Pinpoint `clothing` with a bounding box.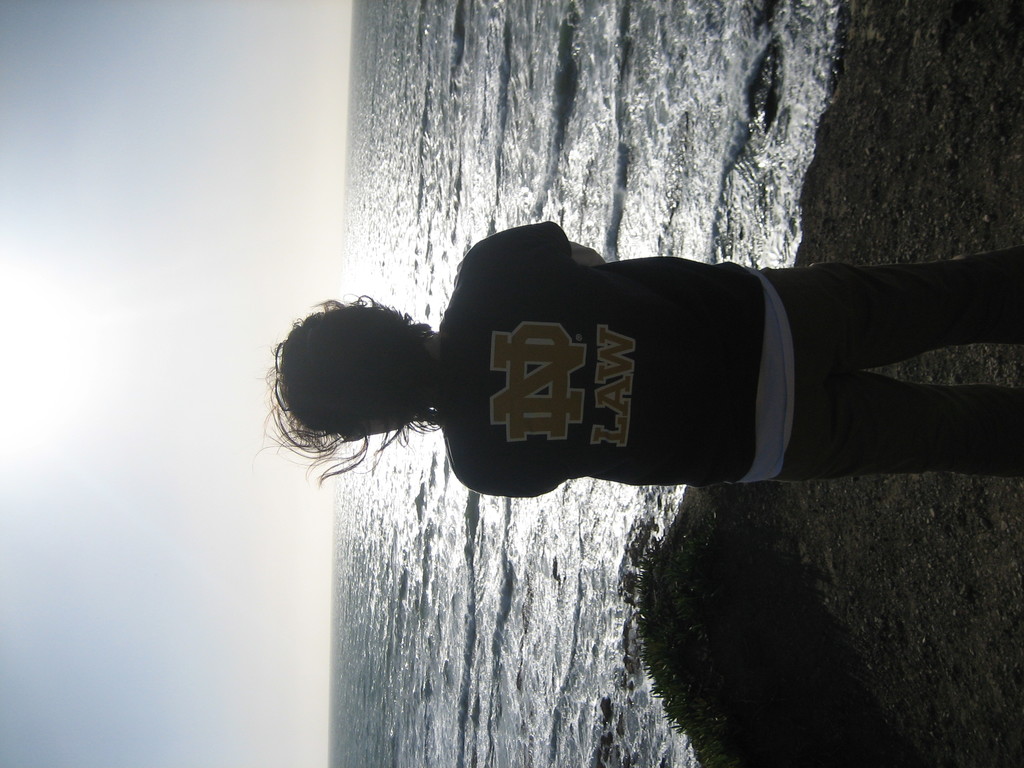
x1=353 y1=227 x2=1007 y2=503.
